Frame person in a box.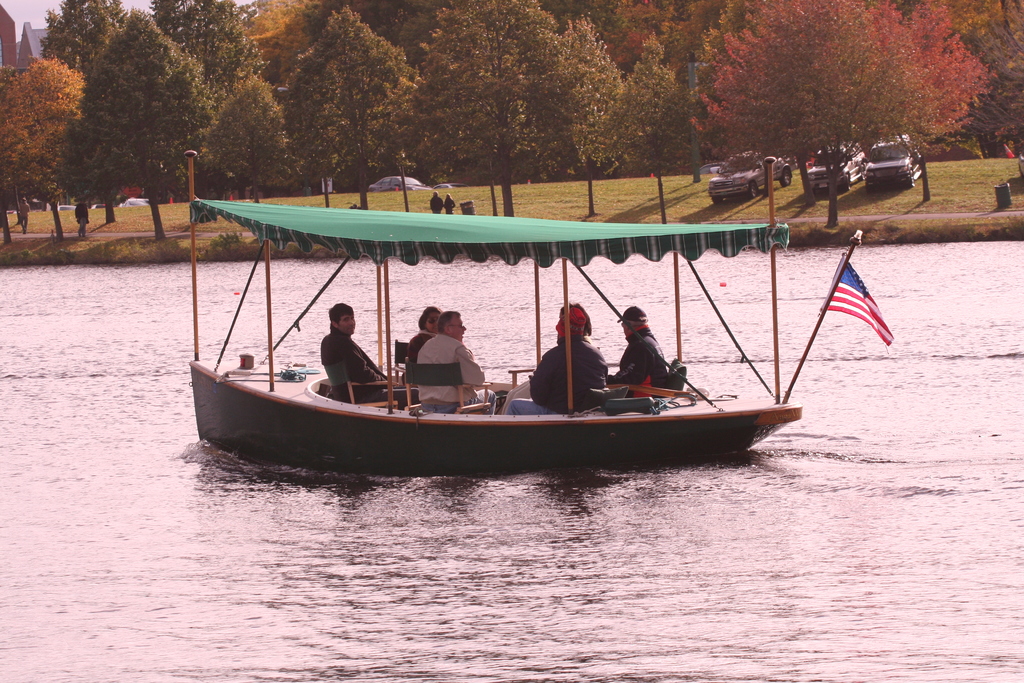
[442, 194, 456, 214].
